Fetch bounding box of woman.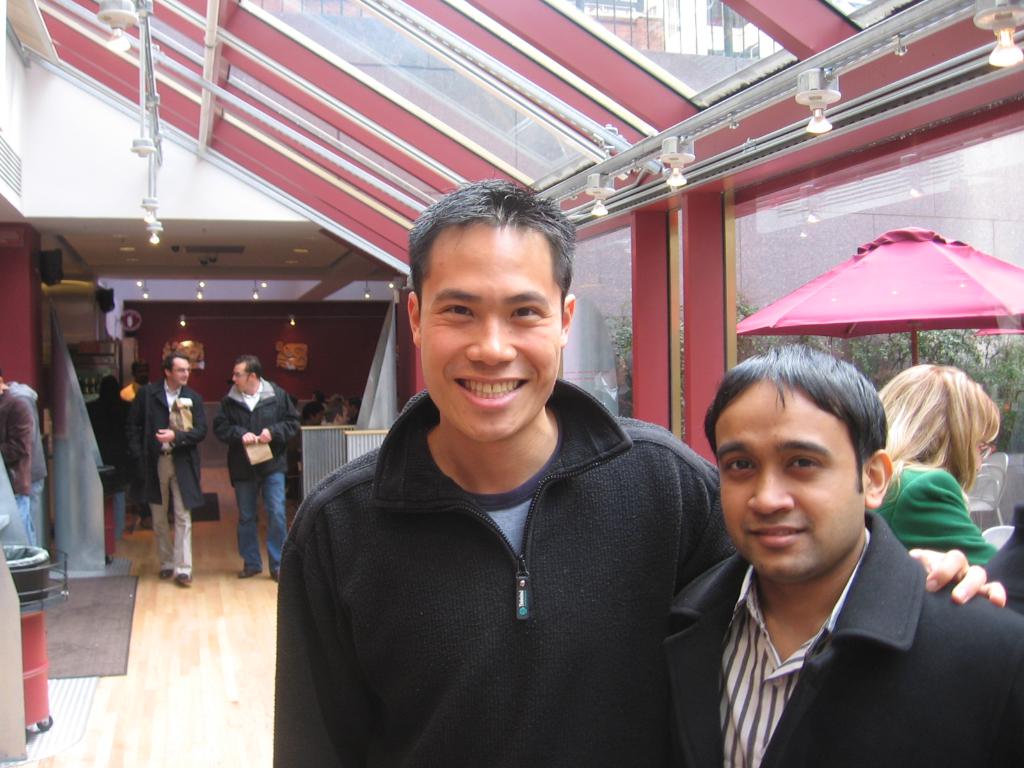
Bbox: (275, 177, 1008, 767).
